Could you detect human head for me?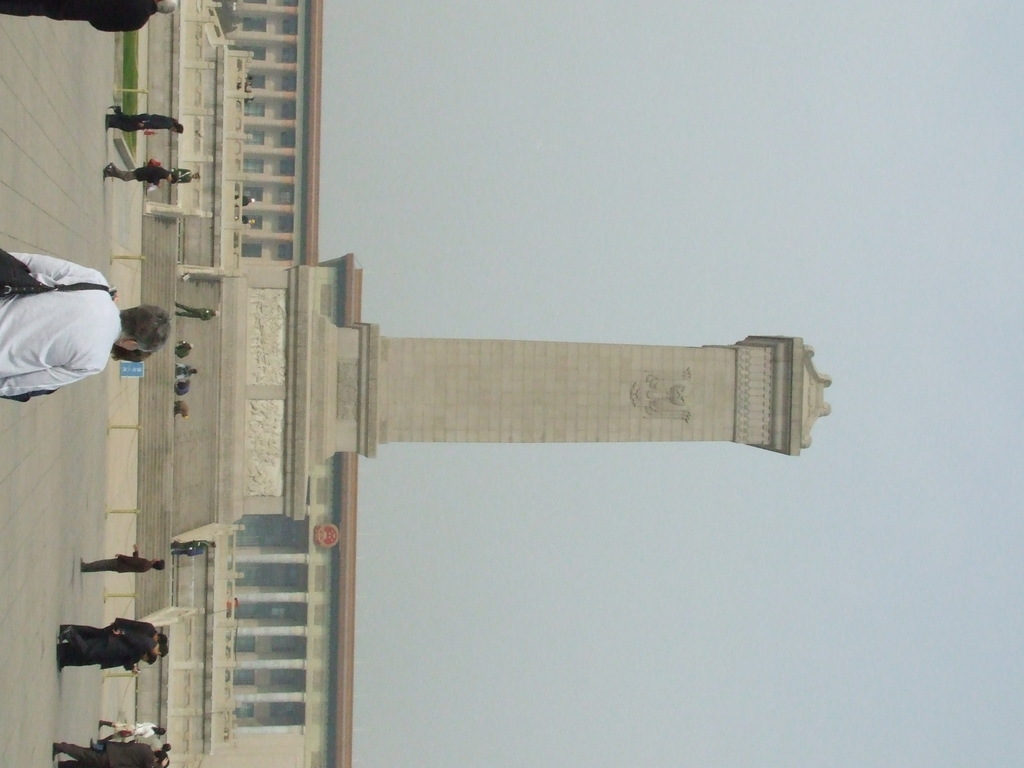
Detection result: 154,642,169,657.
